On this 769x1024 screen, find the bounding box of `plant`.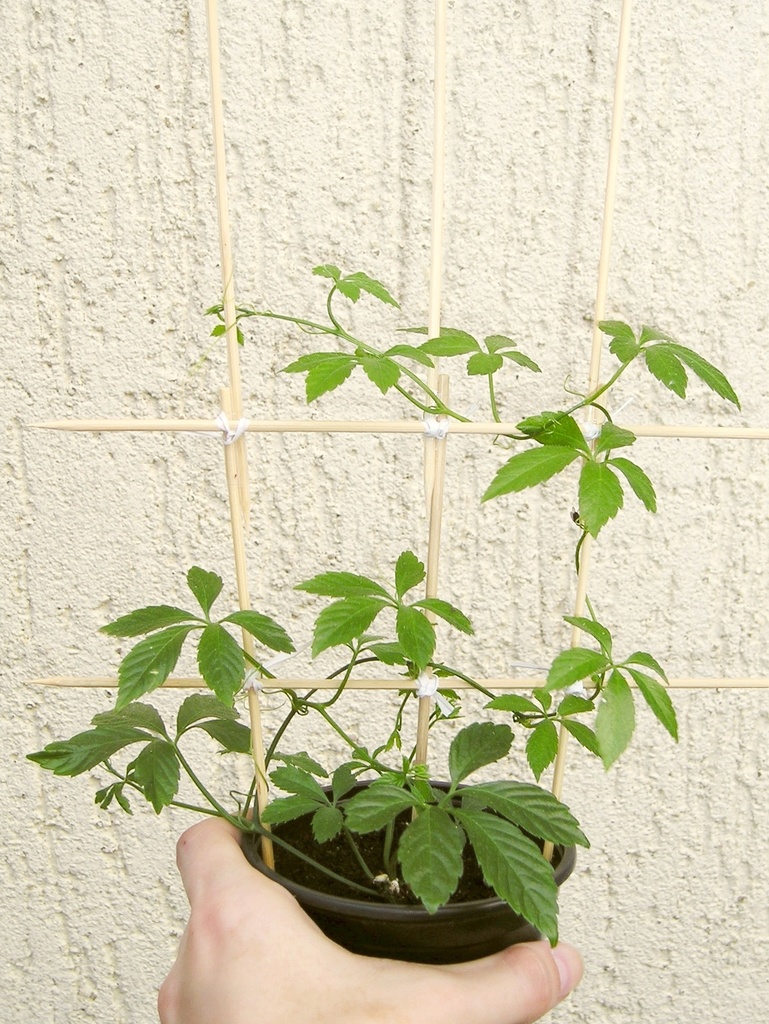
Bounding box: rect(21, 261, 740, 949).
